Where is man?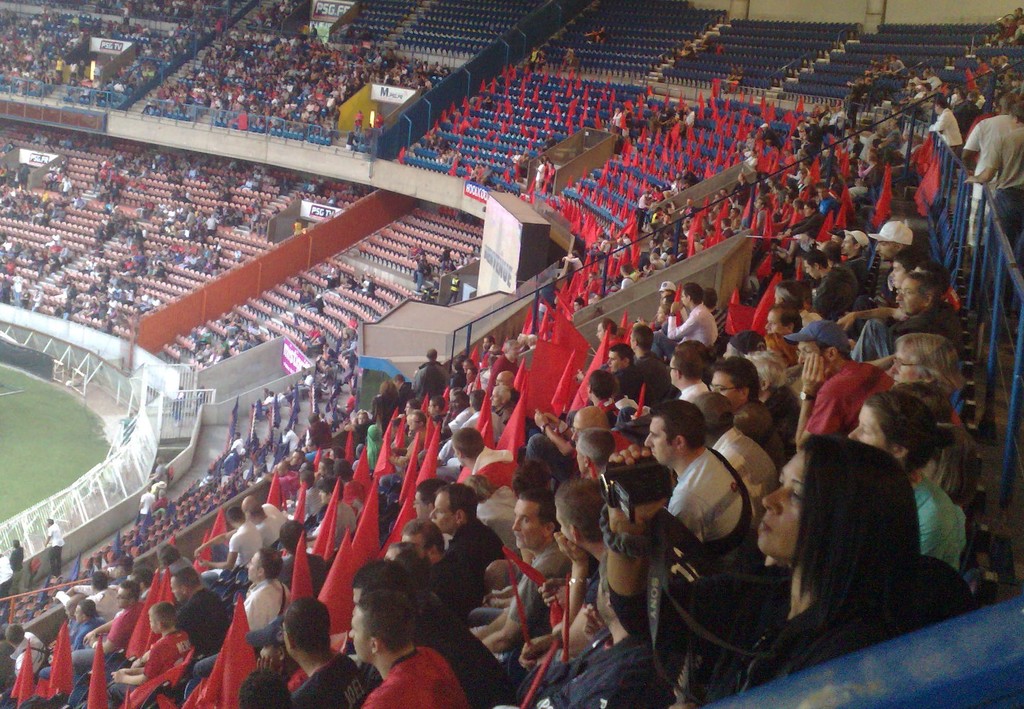
Rect(767, 307, 798, 345).
